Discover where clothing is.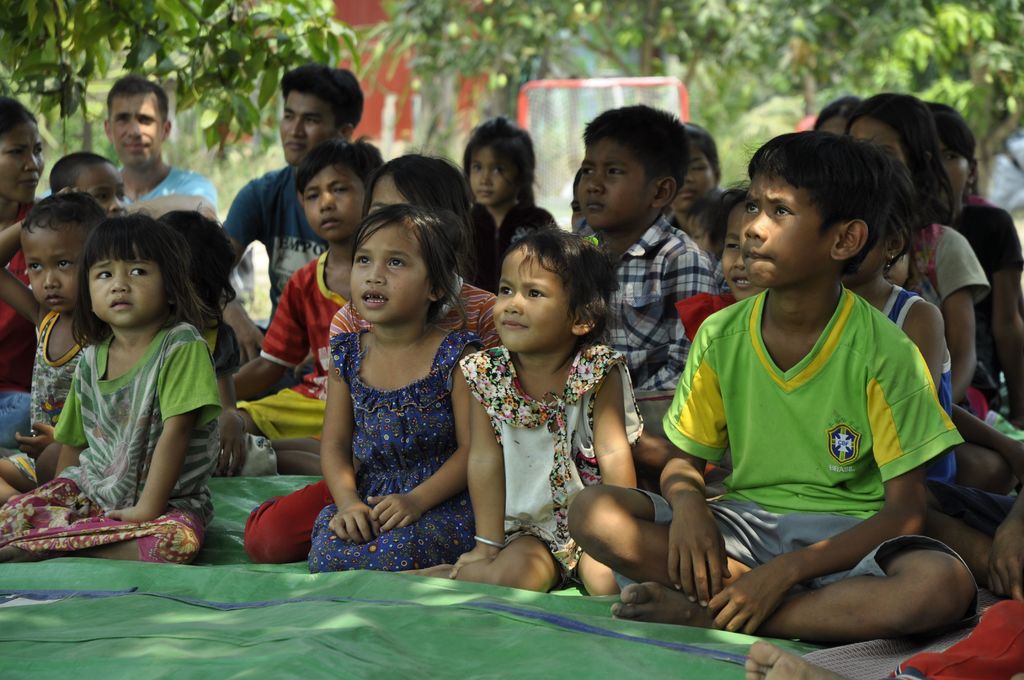
Discovered at 221:160:332:394.
